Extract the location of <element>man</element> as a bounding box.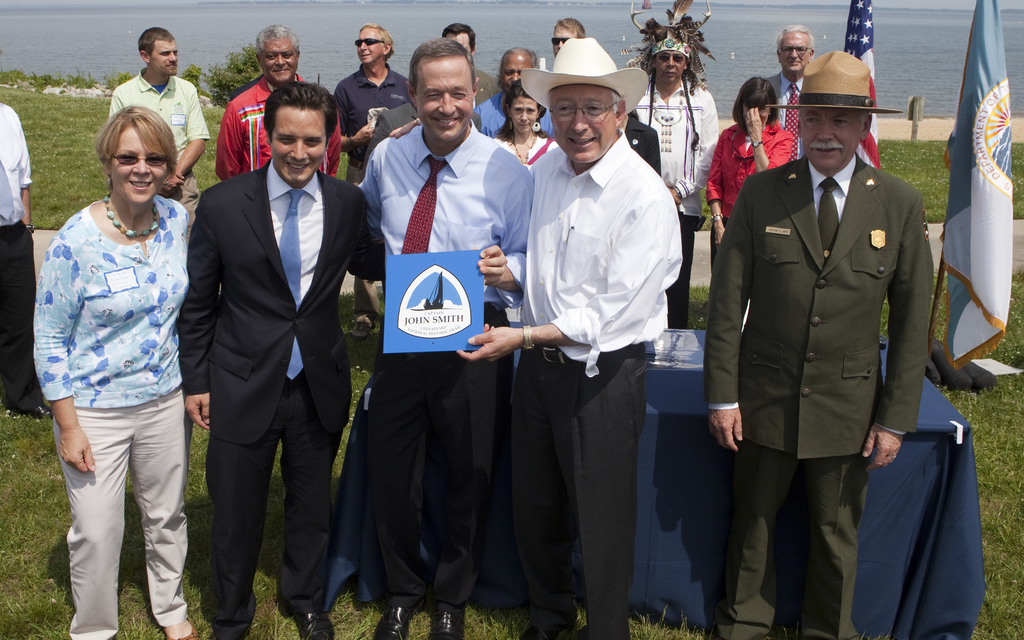
440/22/476/65.
